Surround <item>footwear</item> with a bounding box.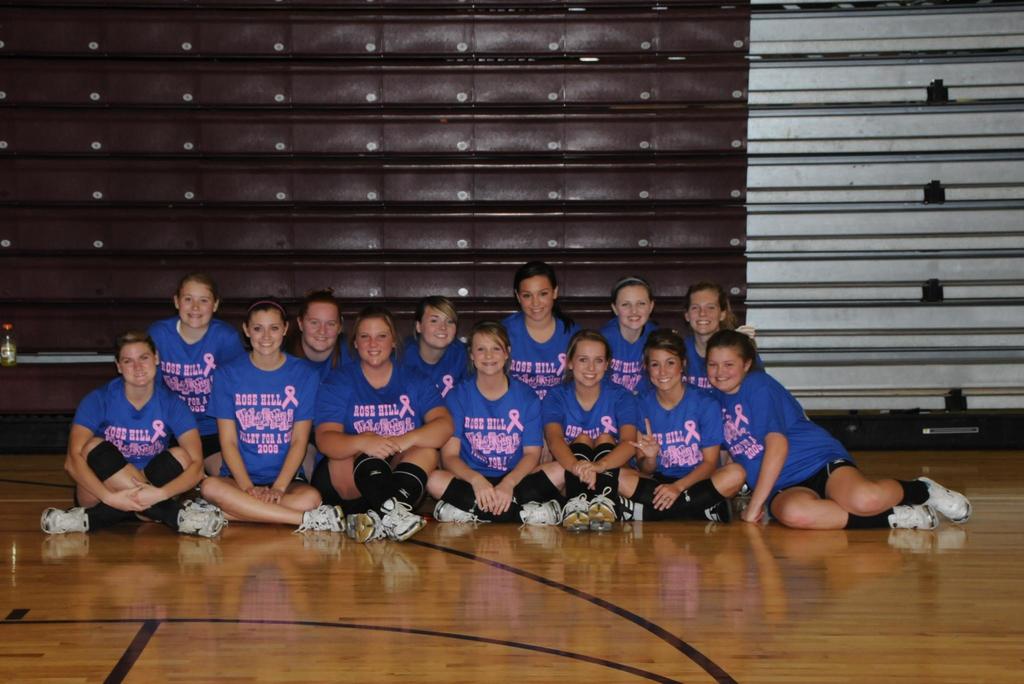
[left=518, top=502, right=562, bottom=526].
